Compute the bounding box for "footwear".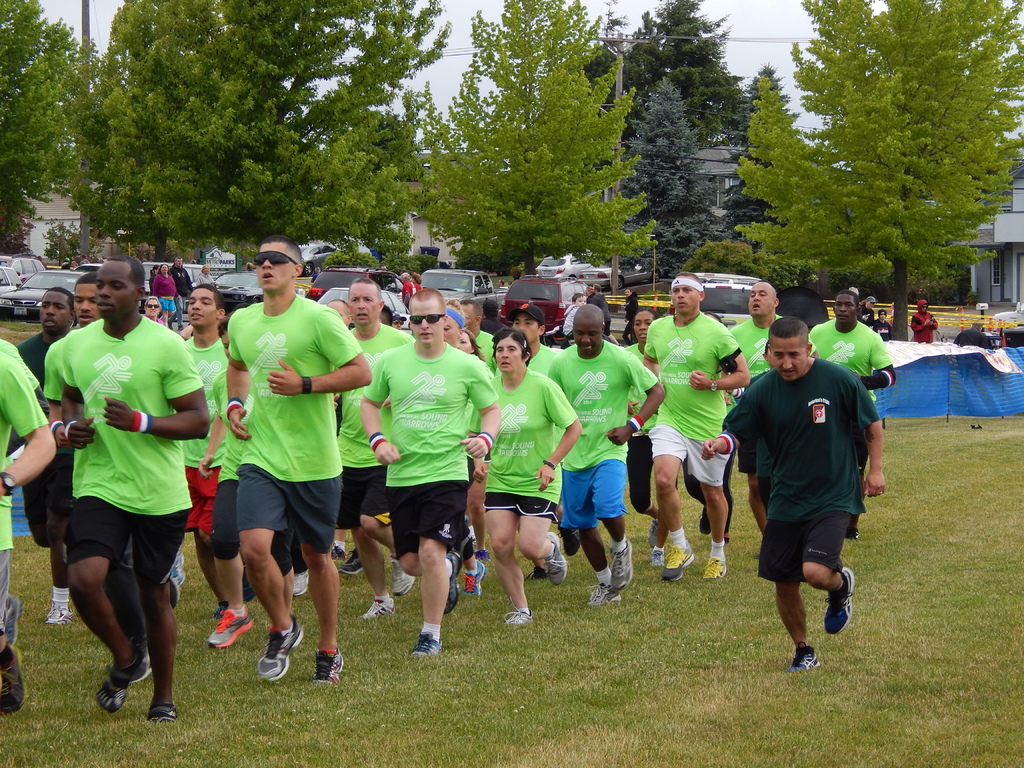
box(845, 527, 858, 540).
